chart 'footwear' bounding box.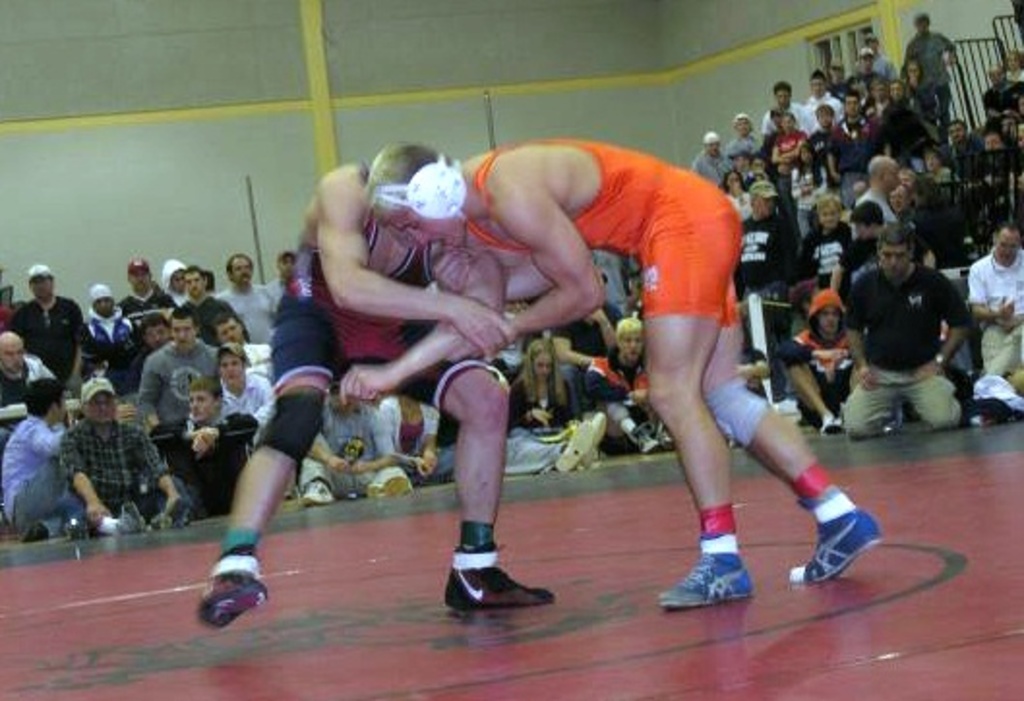
Charted: (x1=192, y1=552, x2=256, y2=629).
